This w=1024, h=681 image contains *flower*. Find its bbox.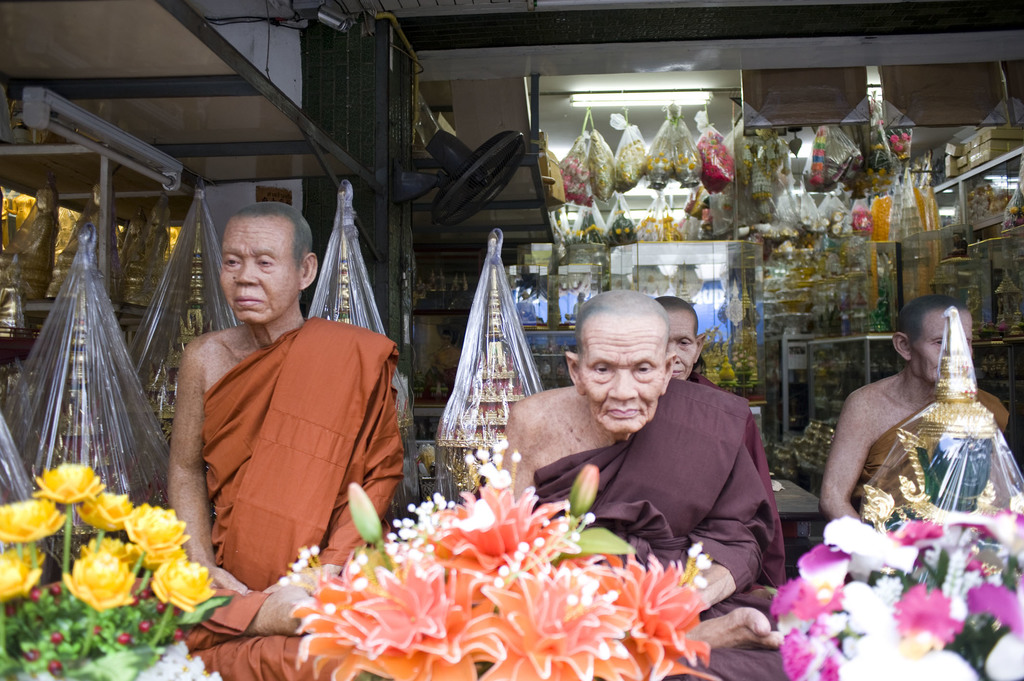
119,502,191,570.
